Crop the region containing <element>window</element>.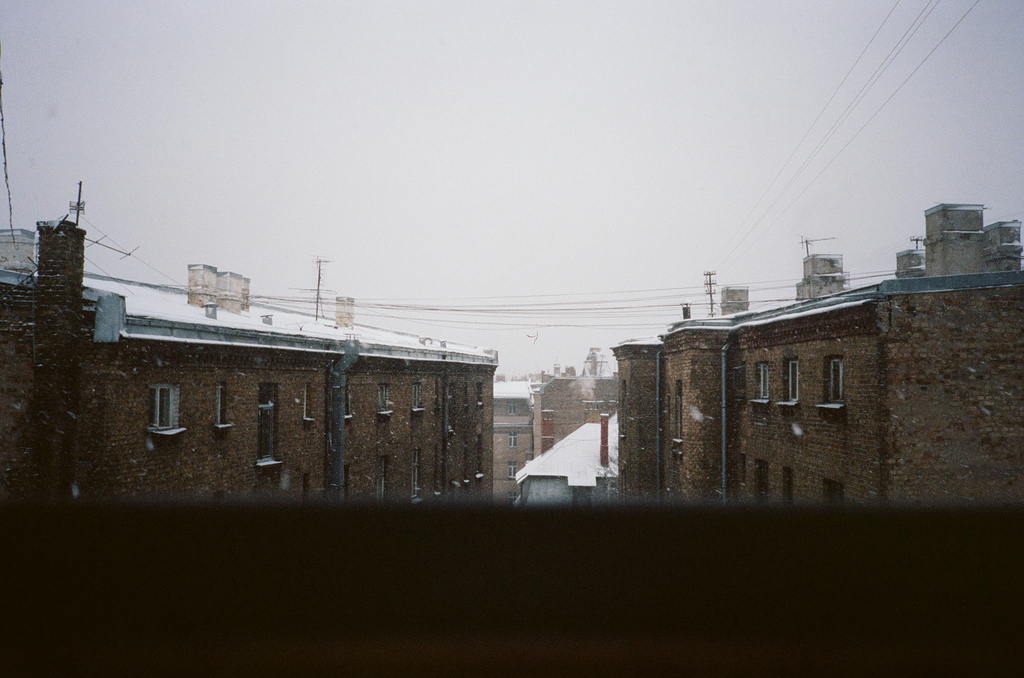
Crop region: box=[403, 372, 428, 419].
